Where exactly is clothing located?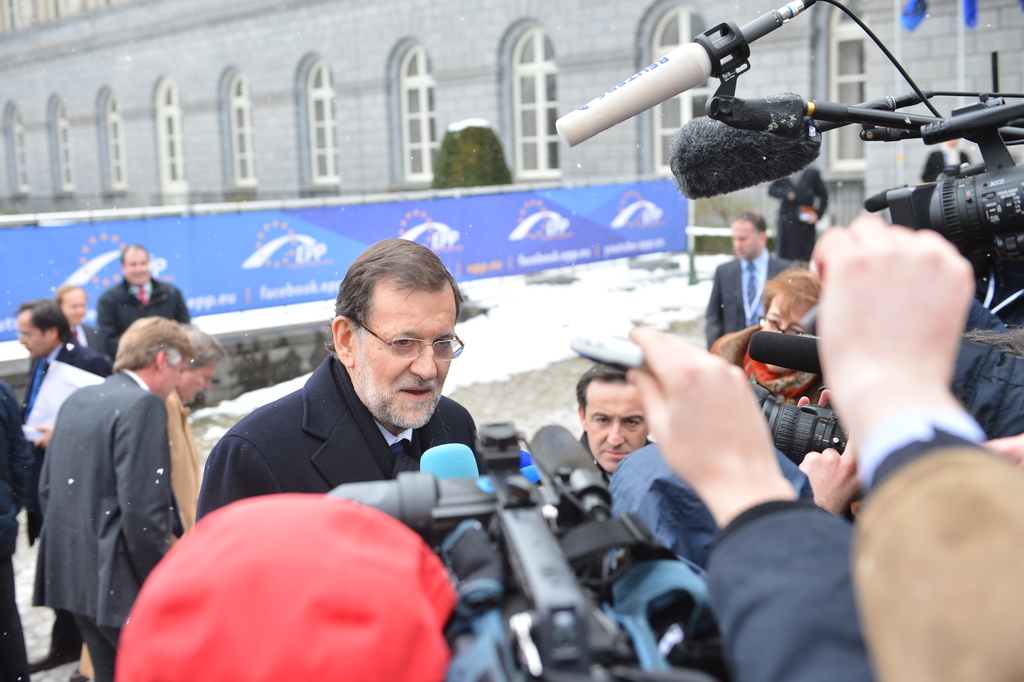
Its bounding box is {"x1": 95, "y1": 281, "x2": 203, "y2": 370}.
